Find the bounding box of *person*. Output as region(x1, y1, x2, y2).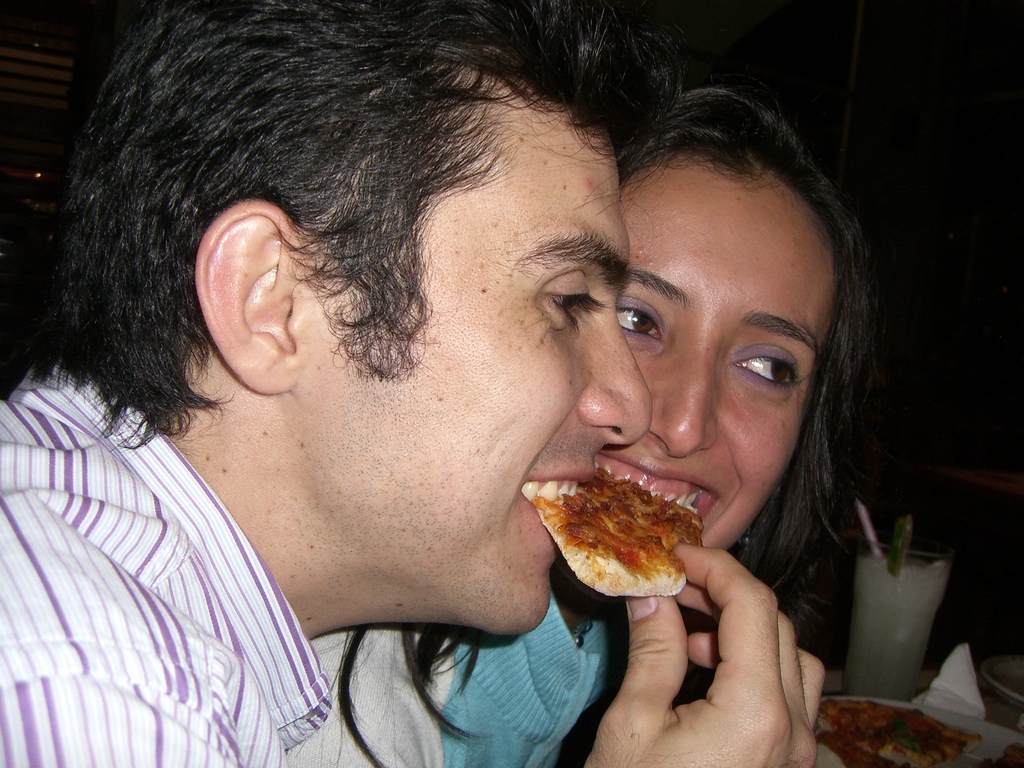
region(0, 0, 828, 767).
